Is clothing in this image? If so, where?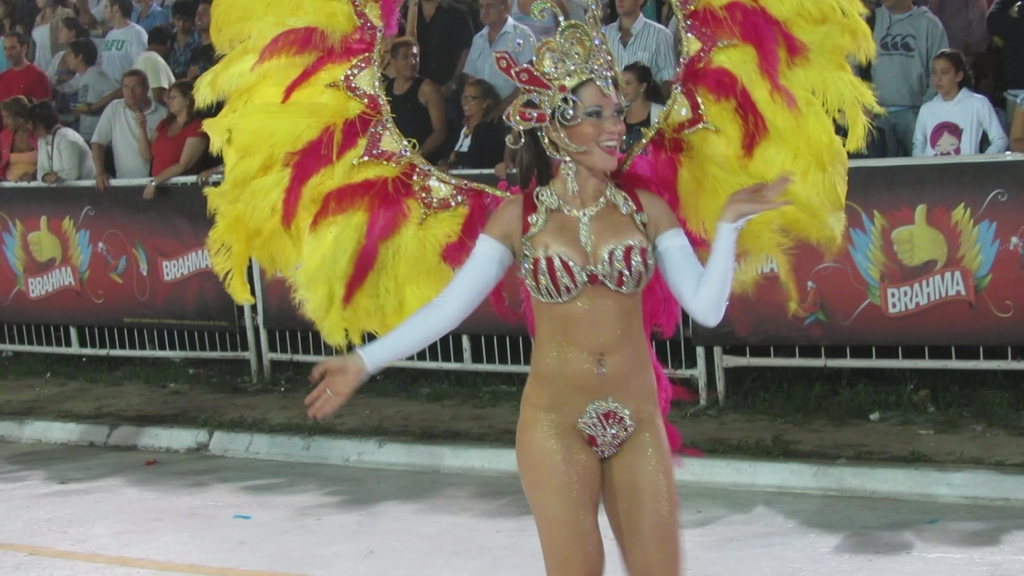
Yes, at [x1=0, y1=2, x2=225, y2=180].
